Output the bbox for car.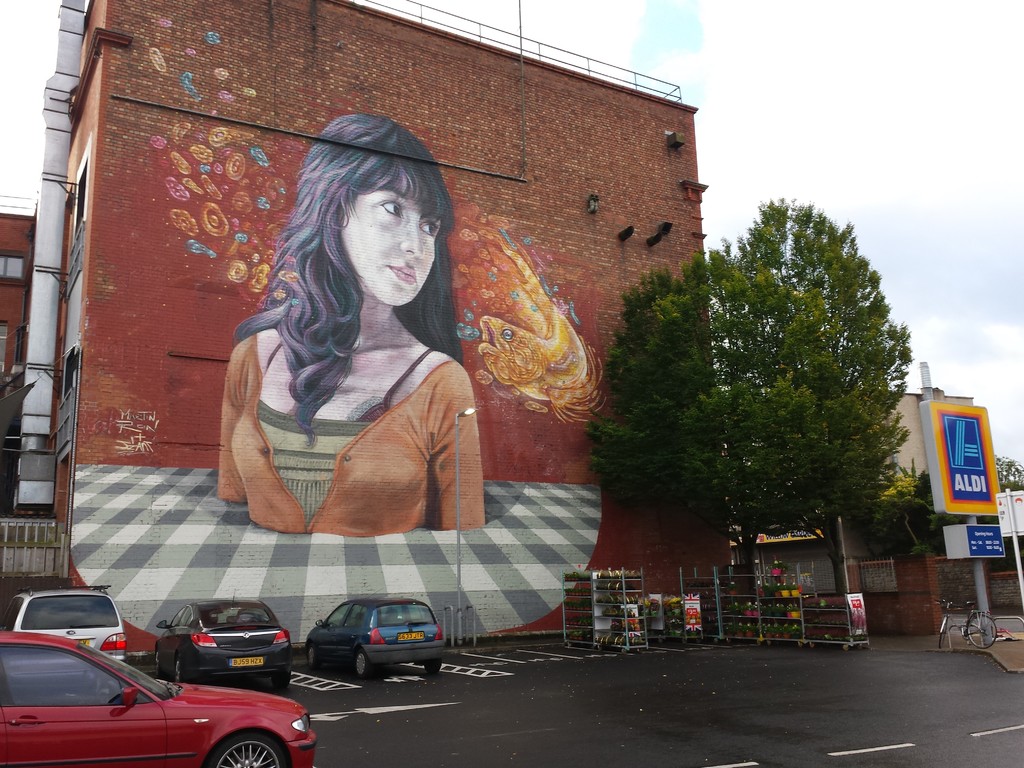
[0, 582, 129, 689].
